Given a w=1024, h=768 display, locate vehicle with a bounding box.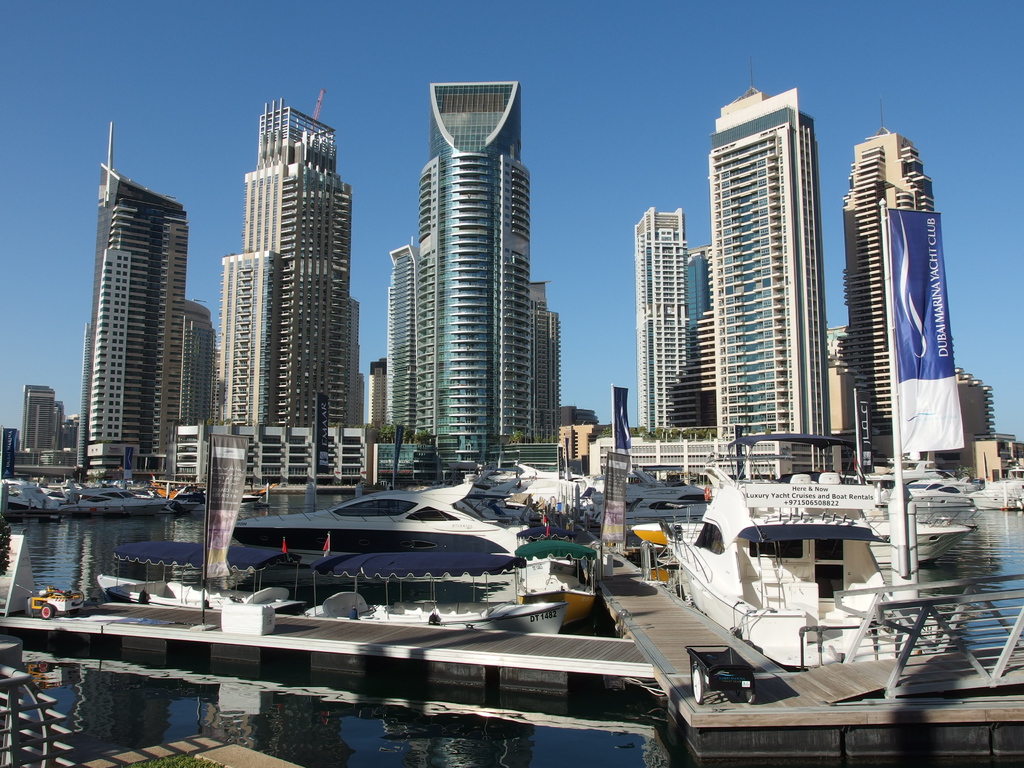
Located: x1=459 y1=463 x2=596 y2=542.
